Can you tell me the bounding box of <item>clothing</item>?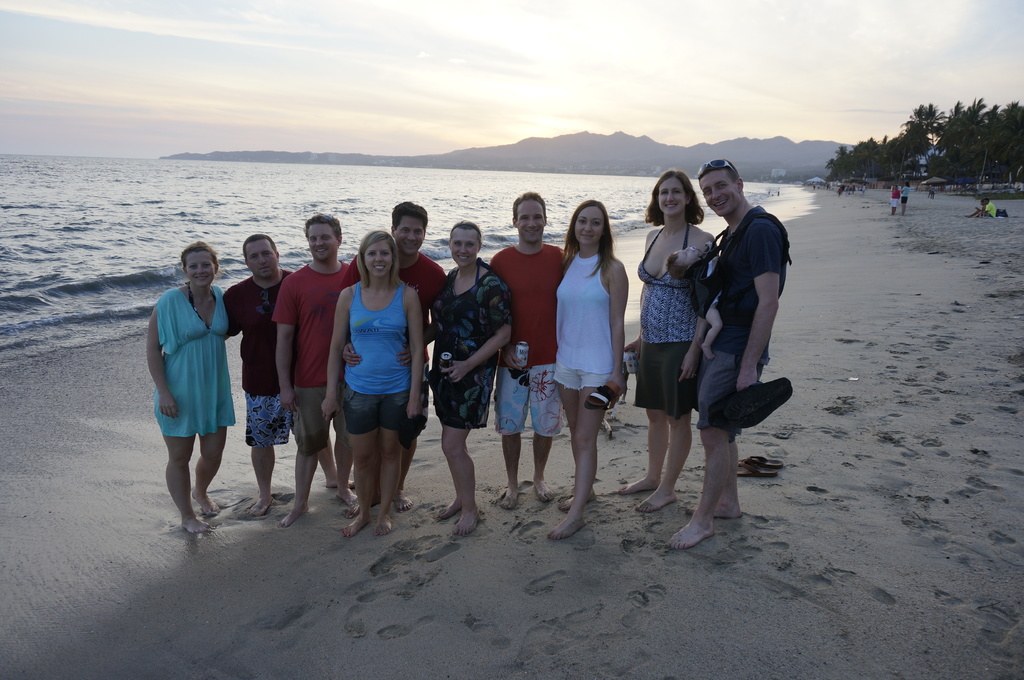
{"left": 900, "top": 186, "right": 909, "bottom": 207}.
